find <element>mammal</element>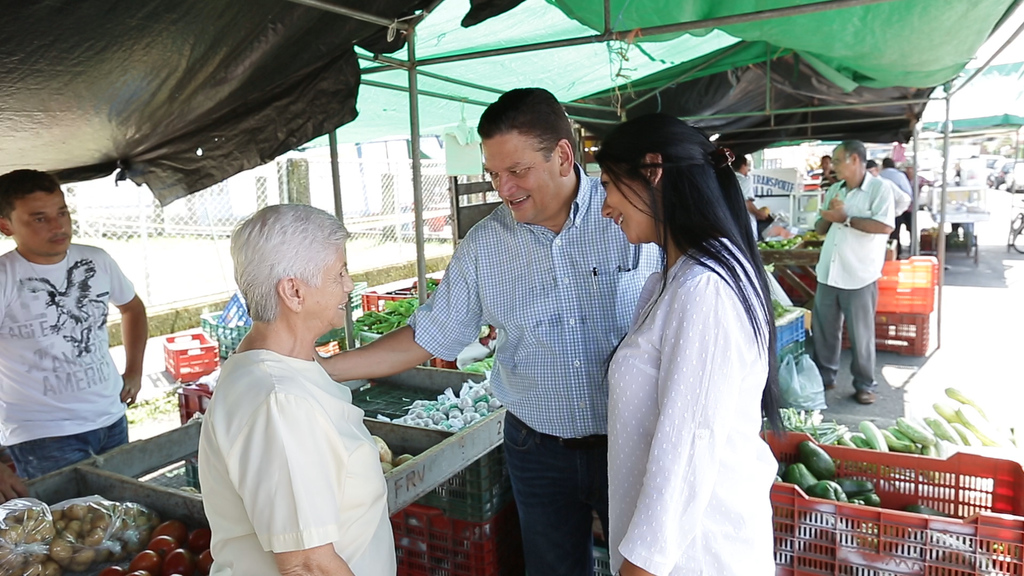
{"left": 312, "top": 86, "right": 672, "bottom": 575}
